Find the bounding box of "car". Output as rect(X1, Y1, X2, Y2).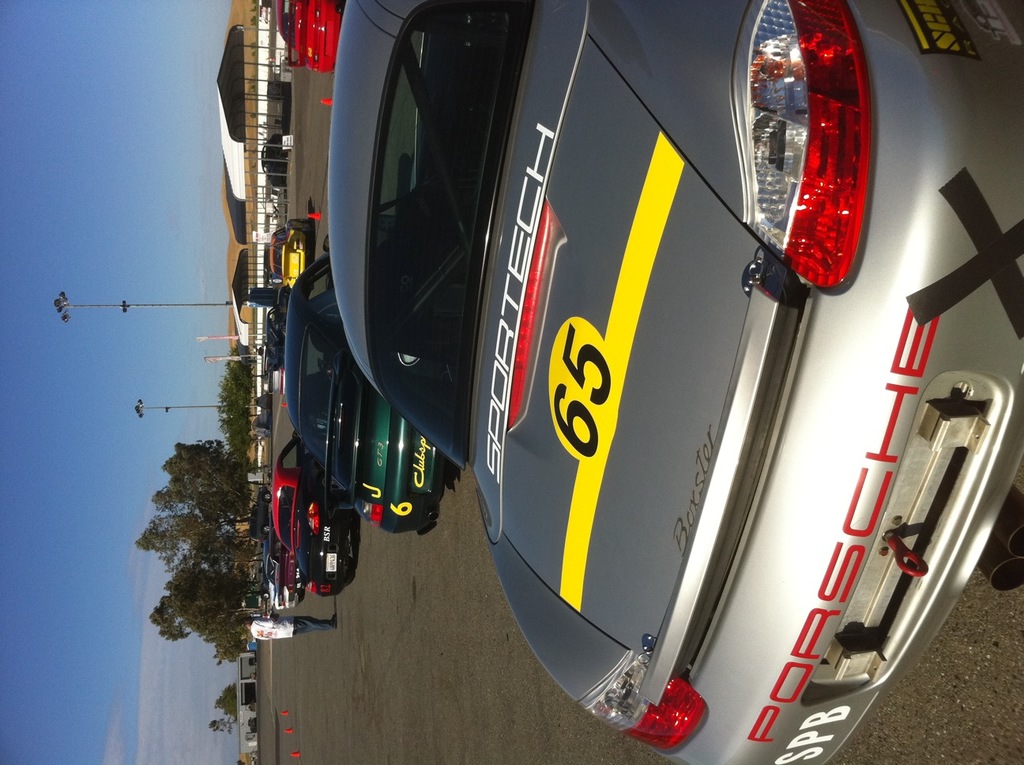
rect(279, 0, 348, 73).
